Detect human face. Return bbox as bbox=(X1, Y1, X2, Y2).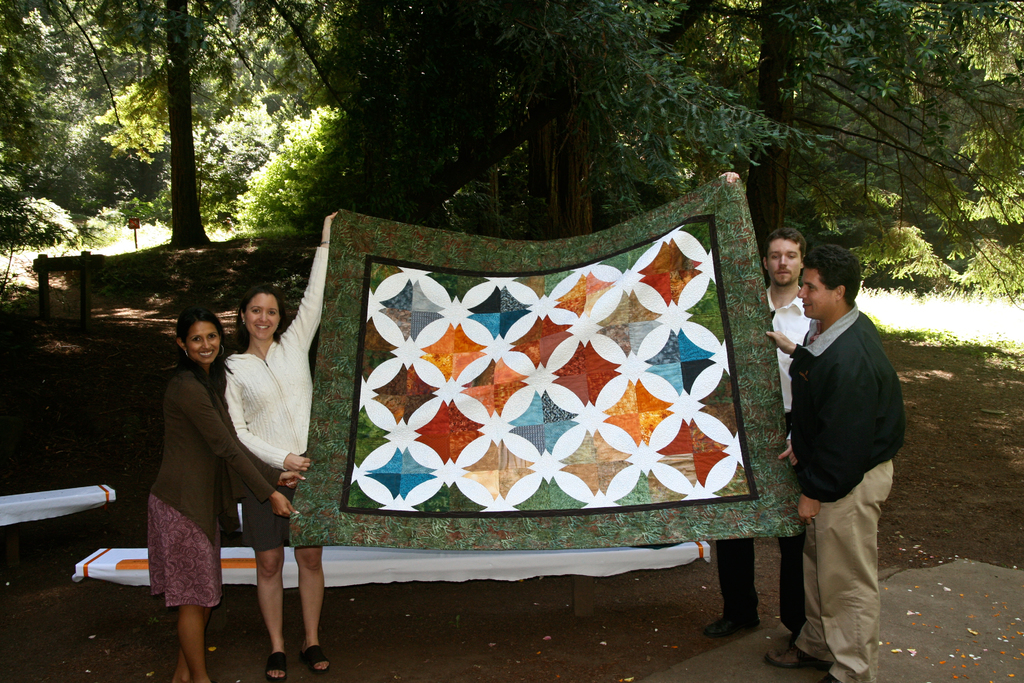
bbox=(244, 293, 285, 343).
